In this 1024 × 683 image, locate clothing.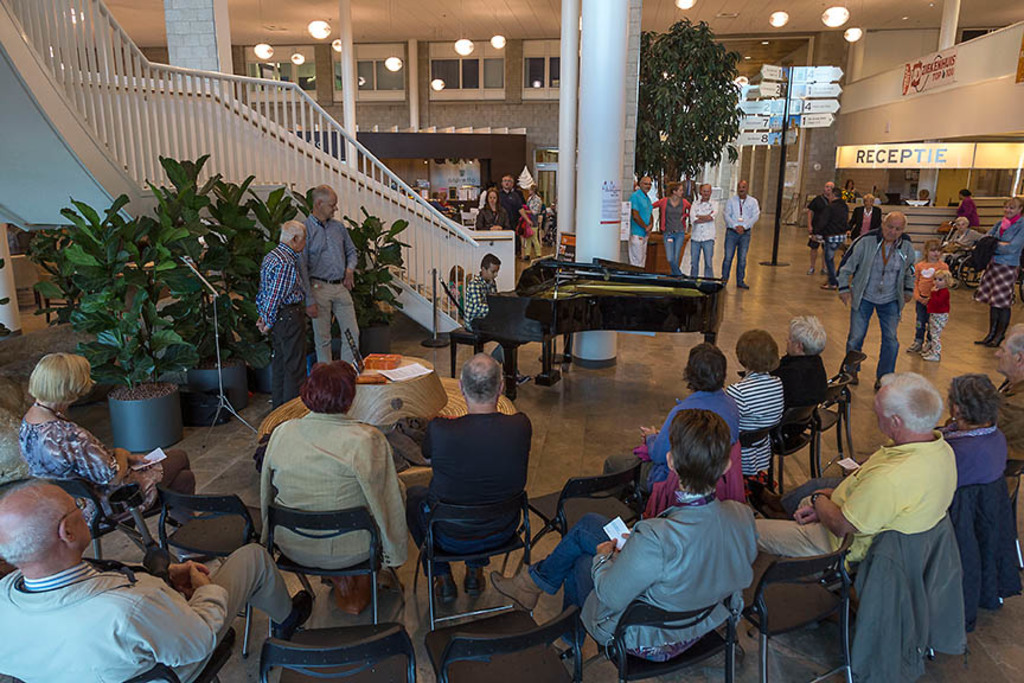
Bounding box: crop(416, 411, 529, 562).
